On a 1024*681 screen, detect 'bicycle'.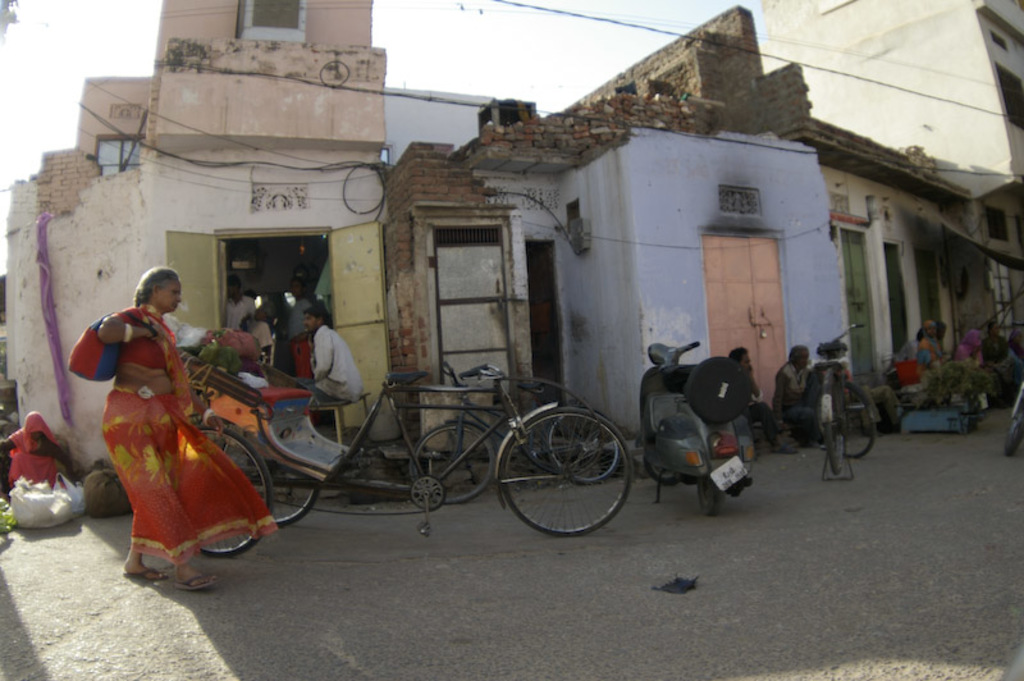
[left=810, top=321, right=878, bottom=485].
